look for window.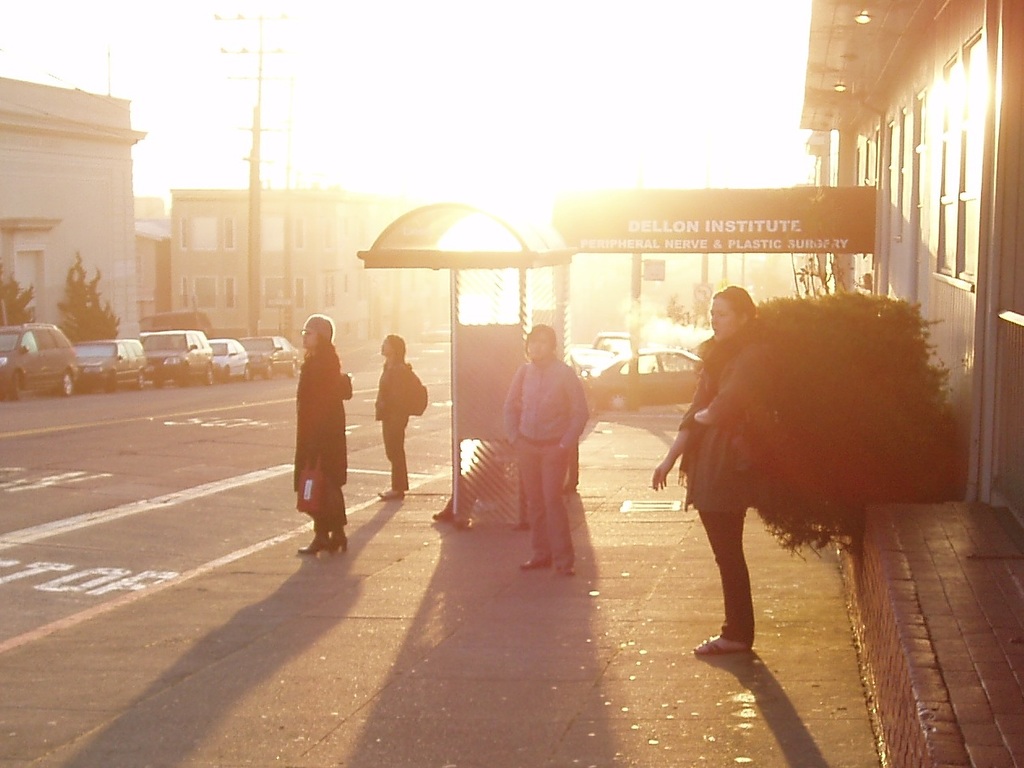
Found: (260, 277, 284, 312).
